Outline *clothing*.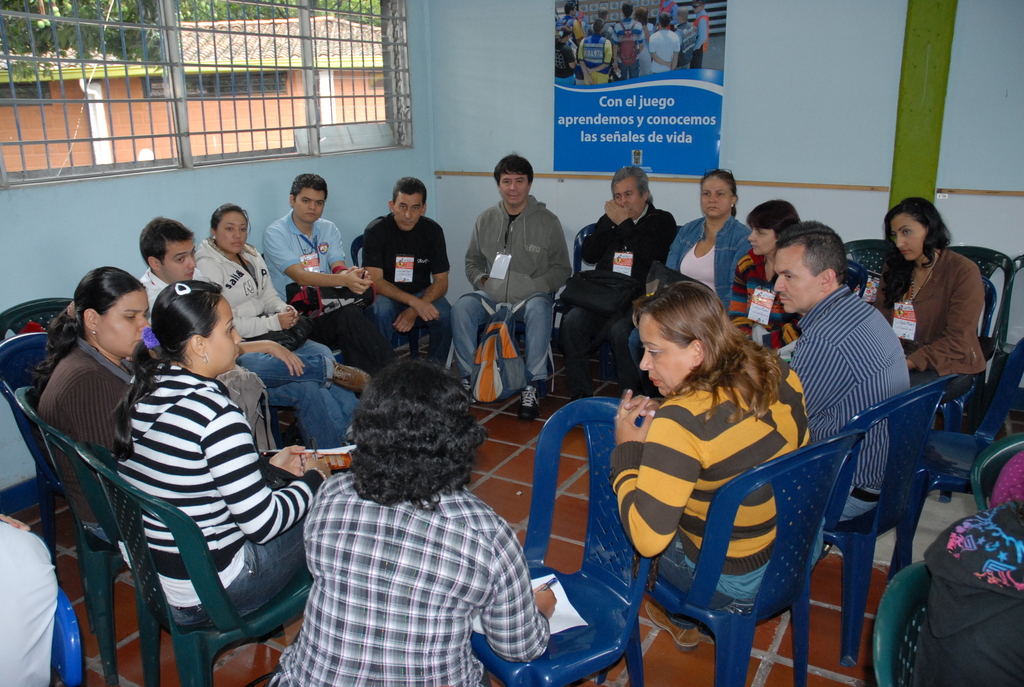
Outline: rect(725, 242, 788, 353).
